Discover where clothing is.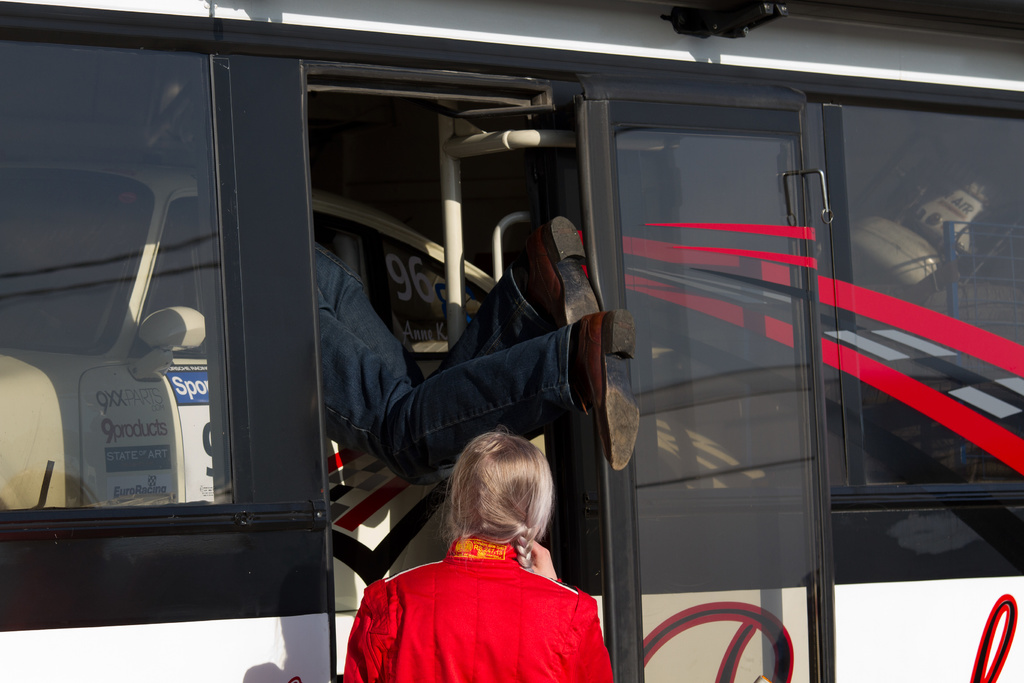
Discovered at box=[356, 525, 600, 672].
